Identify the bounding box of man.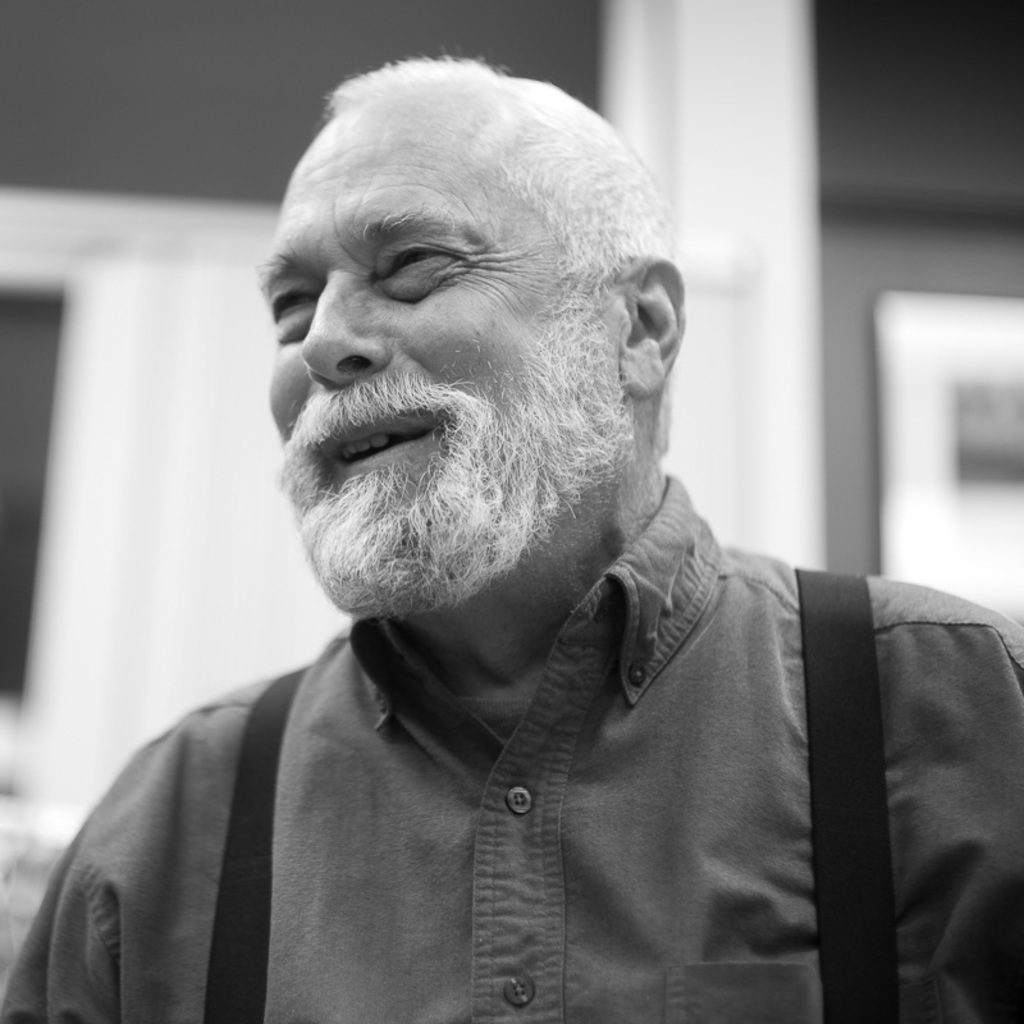
rect(0, 52, 1023, 1023).
